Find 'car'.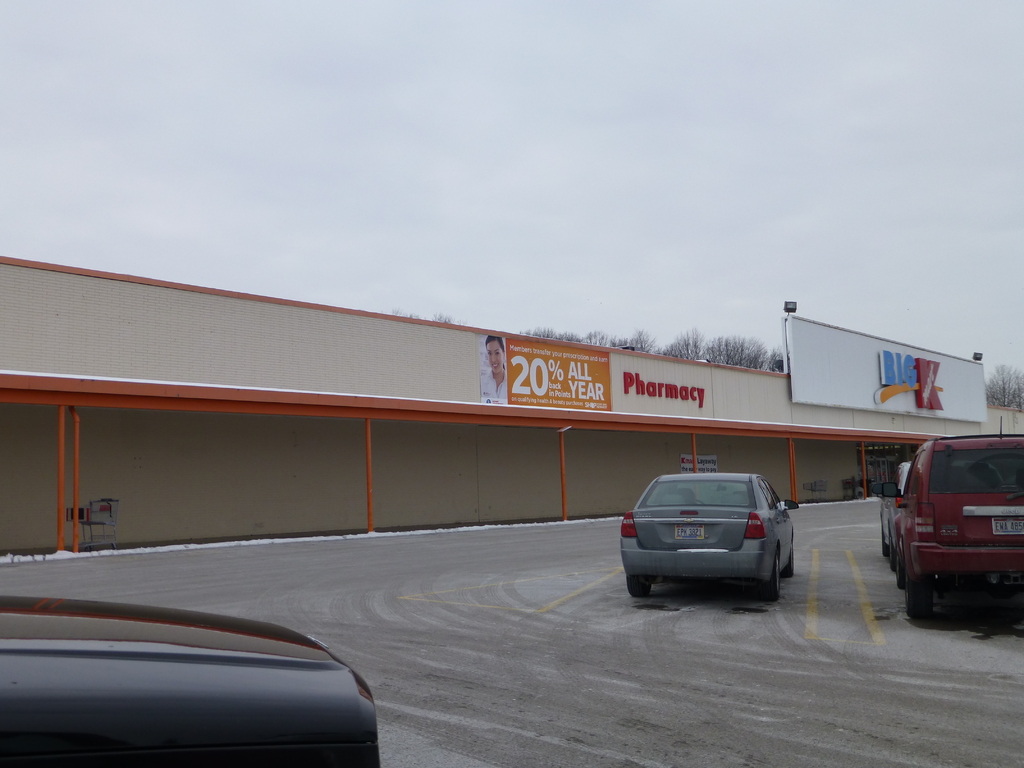
box(627, 467, 800, 607).
